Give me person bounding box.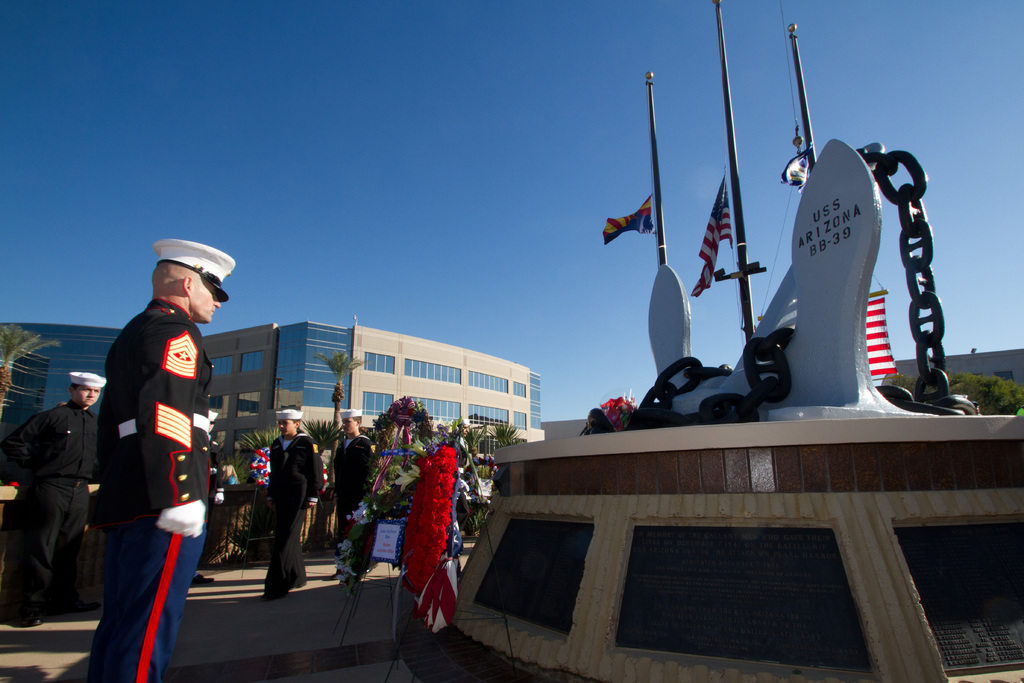
l=191, t=413, r=222, b=586.
